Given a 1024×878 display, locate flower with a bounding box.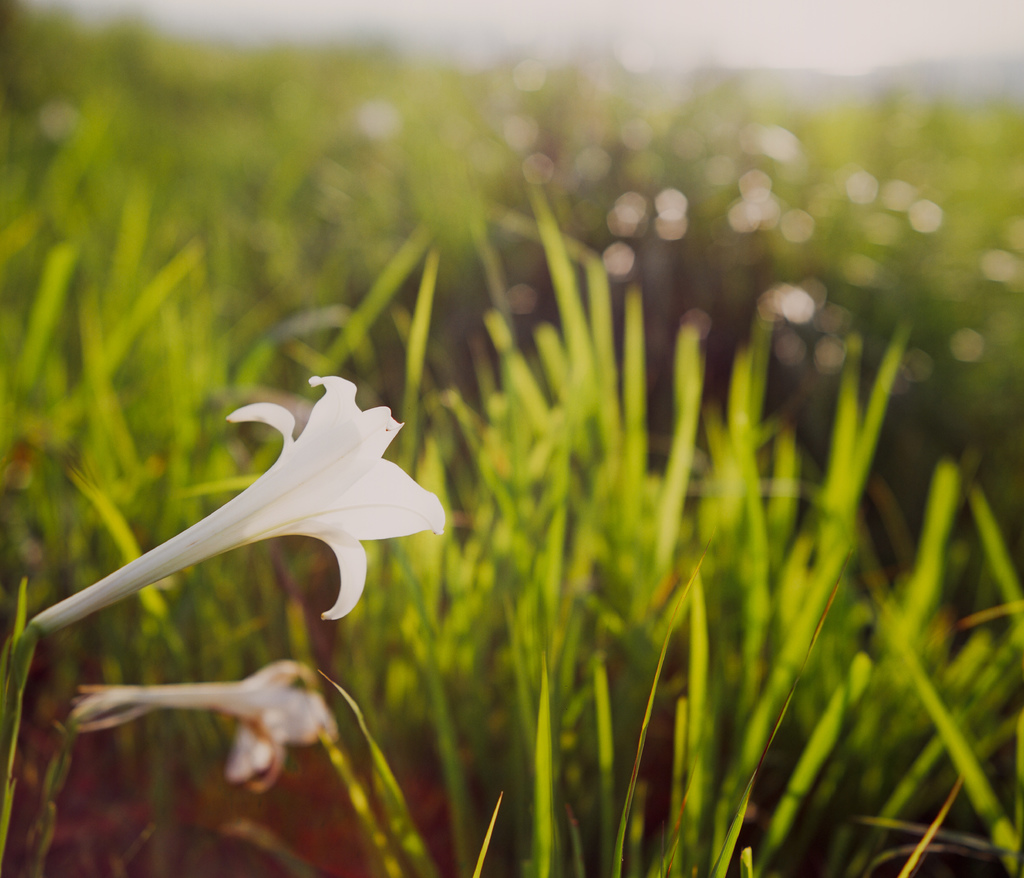
Located: x1=76, y1=363, x2=498, y2=653.
